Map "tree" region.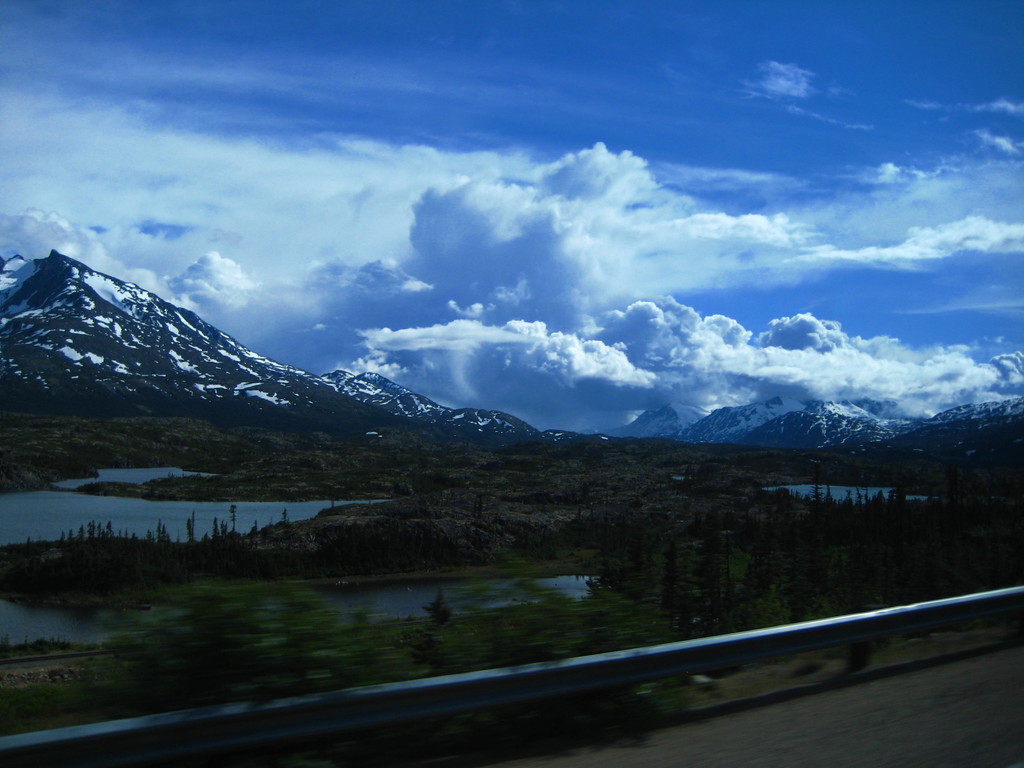
Mapped to 700:517:718:611.
